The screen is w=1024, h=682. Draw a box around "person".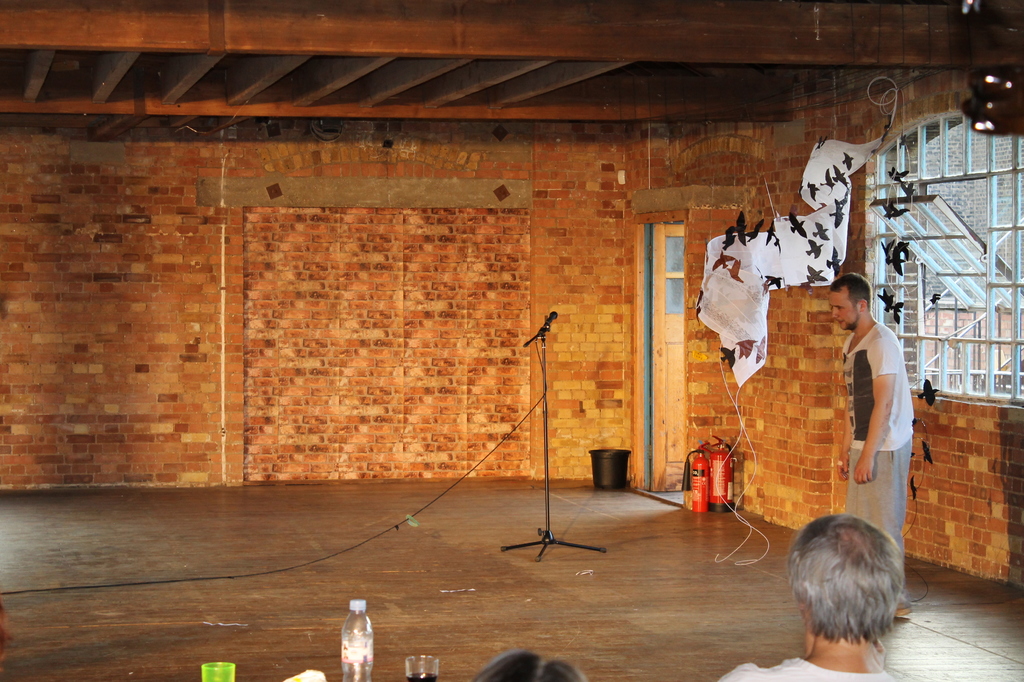
bbox=[829, 278, 916, 617].
